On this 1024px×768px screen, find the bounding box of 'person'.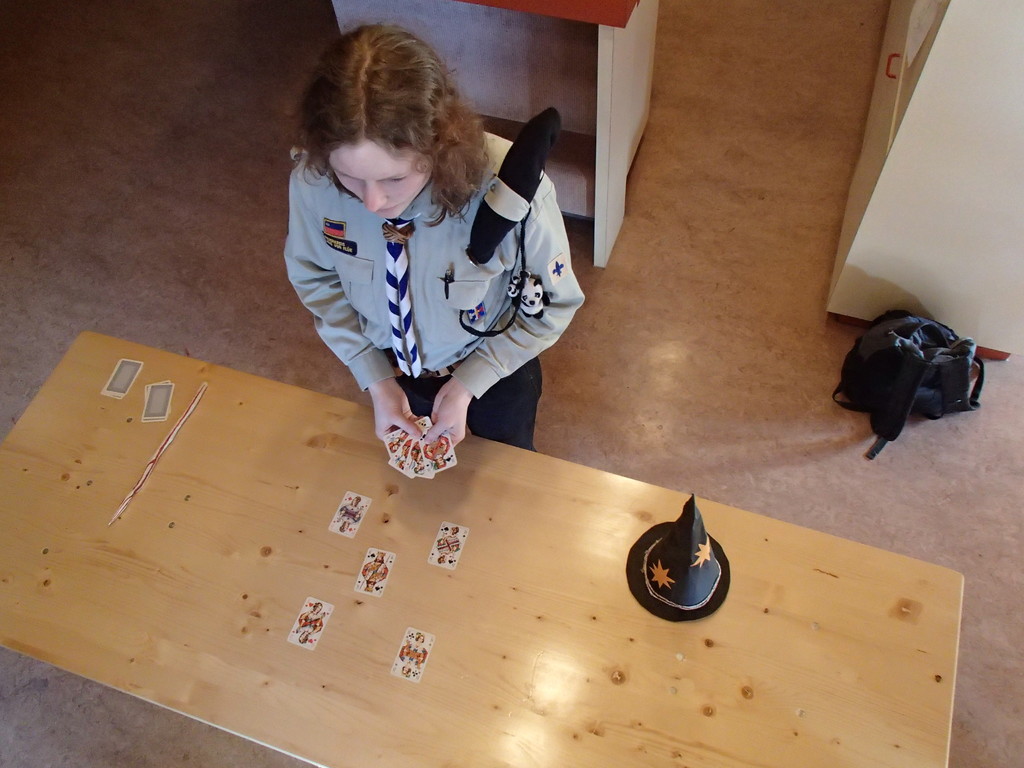
Bounding box: (x1=256, y1=19, x2=535, y2=418).
